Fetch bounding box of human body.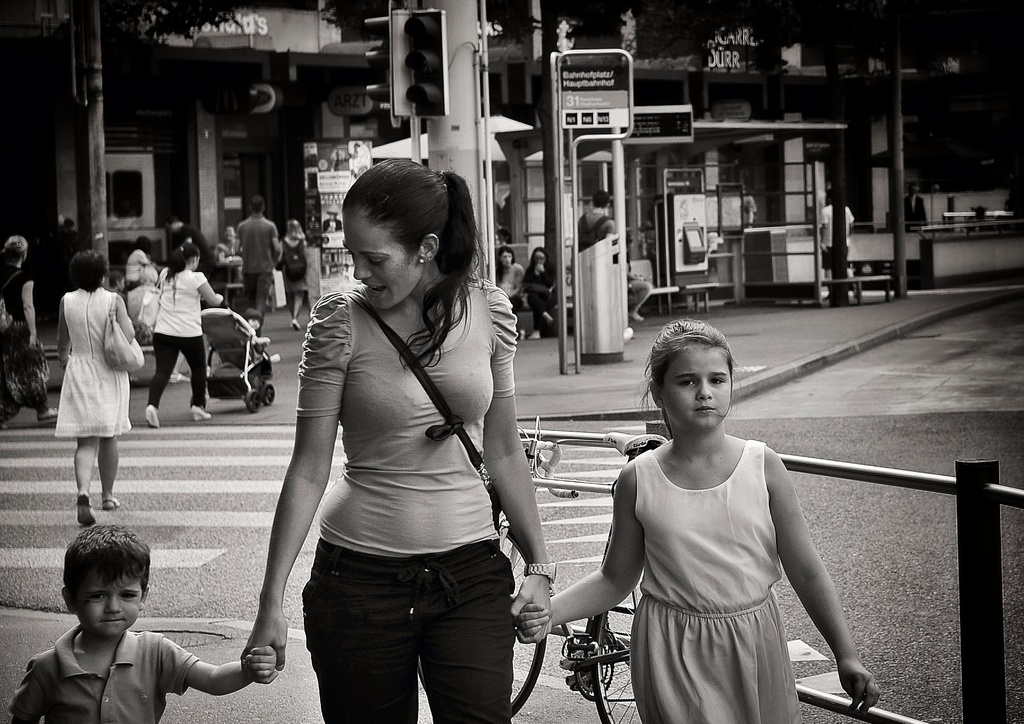
Bbox: <region>279, 236, 307, 321</region>.
